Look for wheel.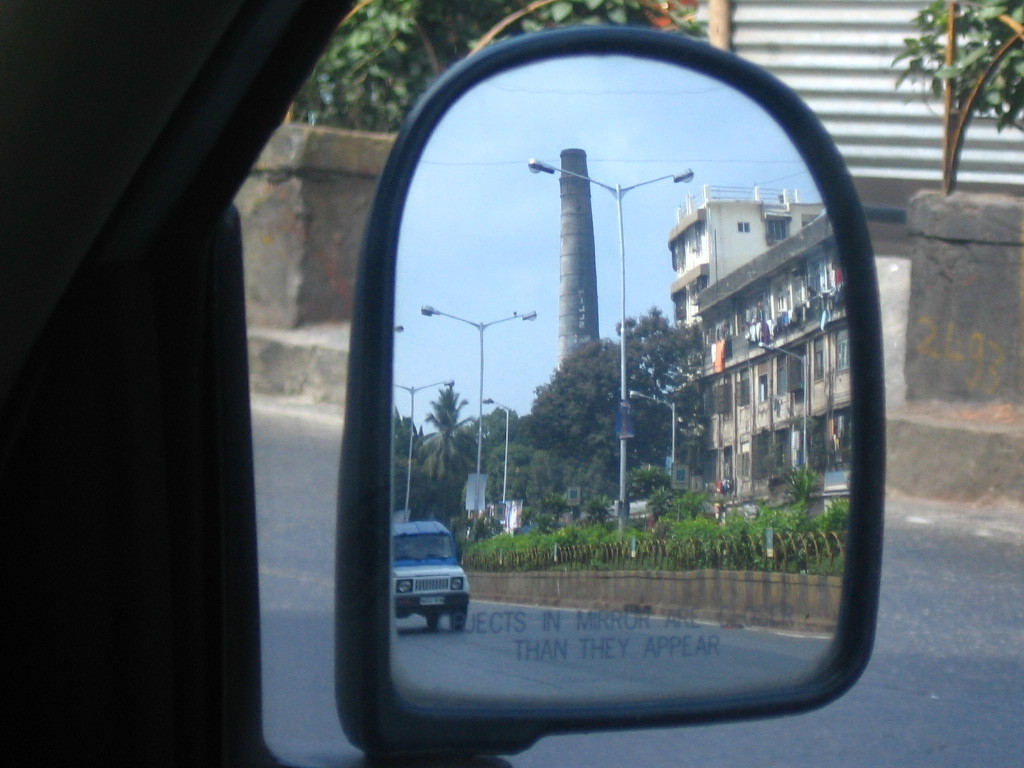
Found: <box>449,605,466,629</box>.
